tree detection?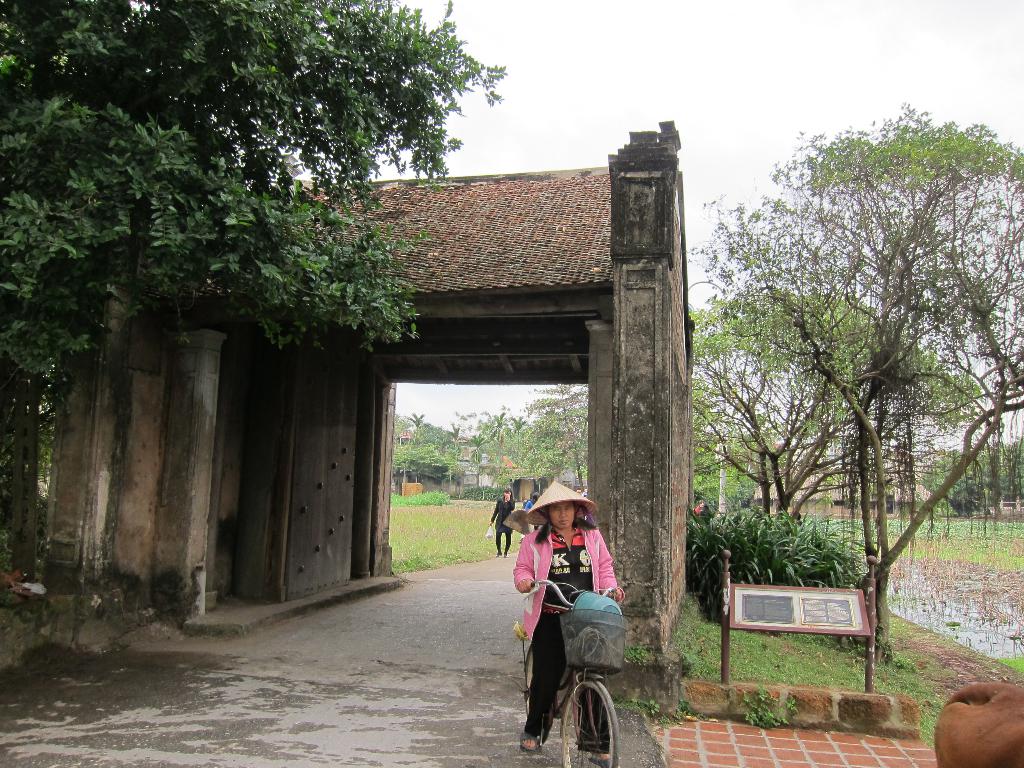
x1=389 y1=424 x2=456 y2=509
